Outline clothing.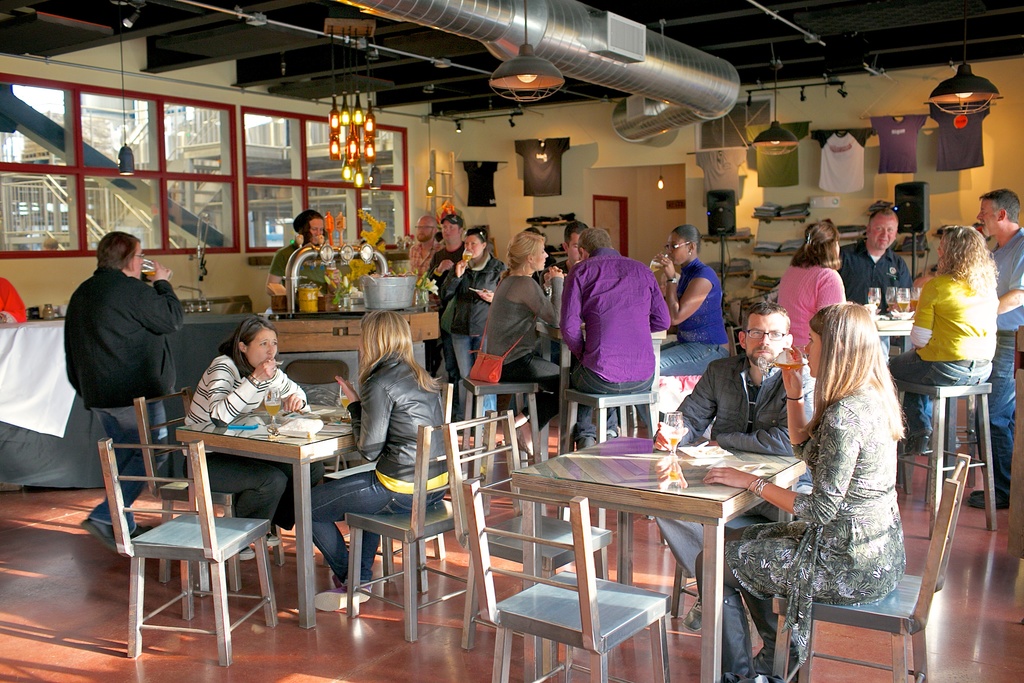
Outline: locate(831, 236, 915, 304).
